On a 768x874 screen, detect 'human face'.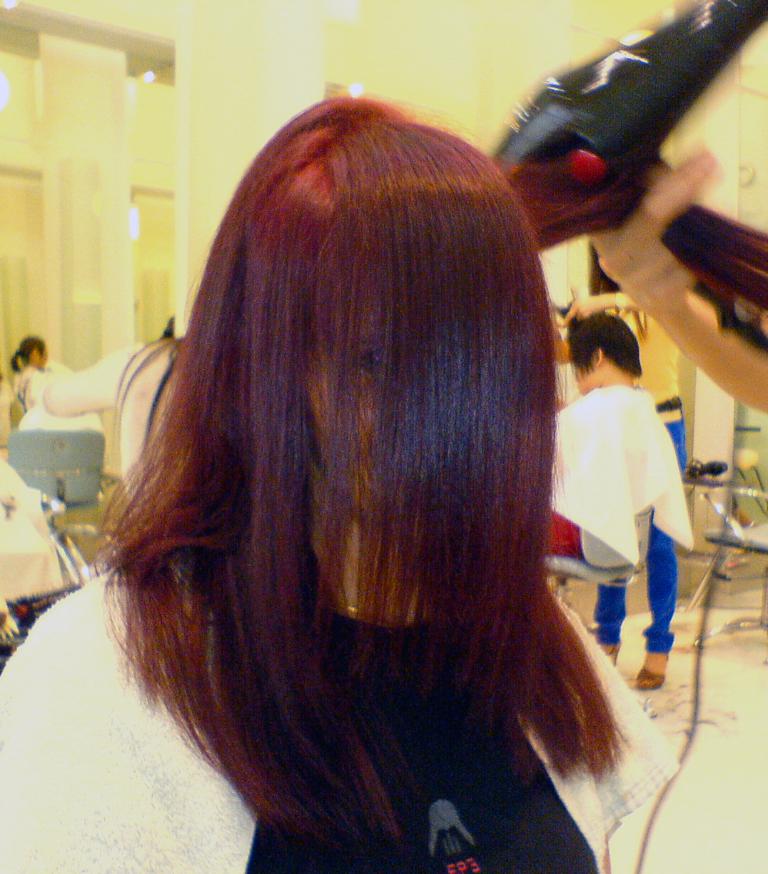
[302,287,385,521].
